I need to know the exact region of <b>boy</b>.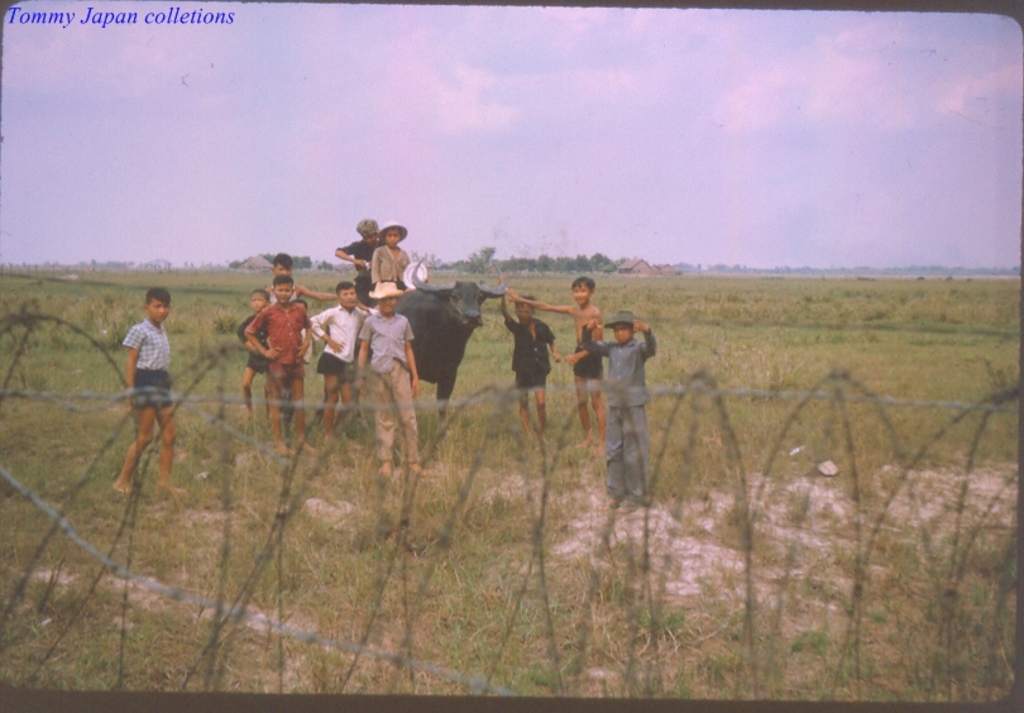
Region: box(582, 308, 655, 507).
